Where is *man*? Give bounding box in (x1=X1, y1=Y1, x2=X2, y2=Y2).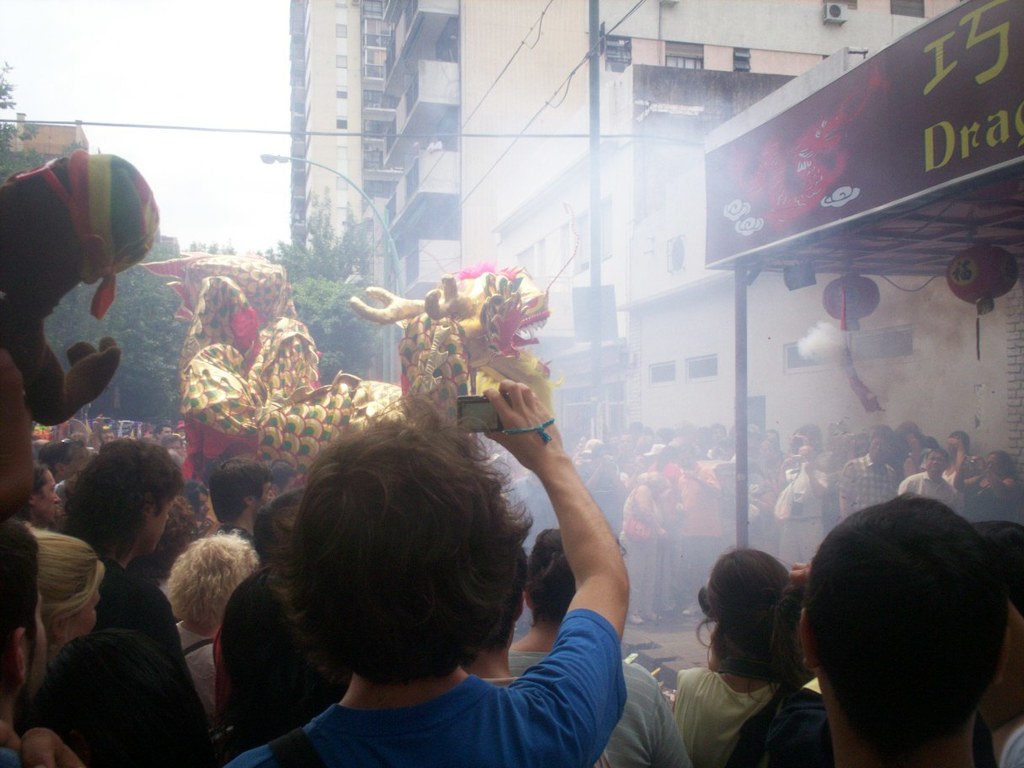
(x1=217, y1=456, x2=278, y2=553).
